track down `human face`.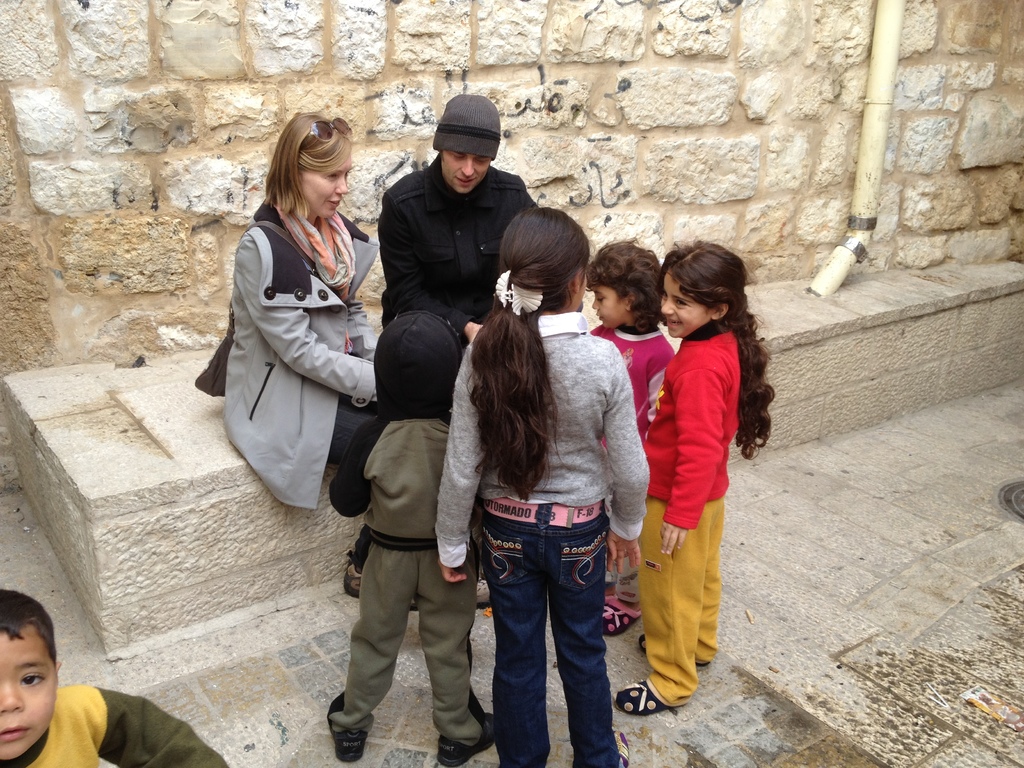
Tracked to x1=440, y1=150, x2=492, y2=199.
